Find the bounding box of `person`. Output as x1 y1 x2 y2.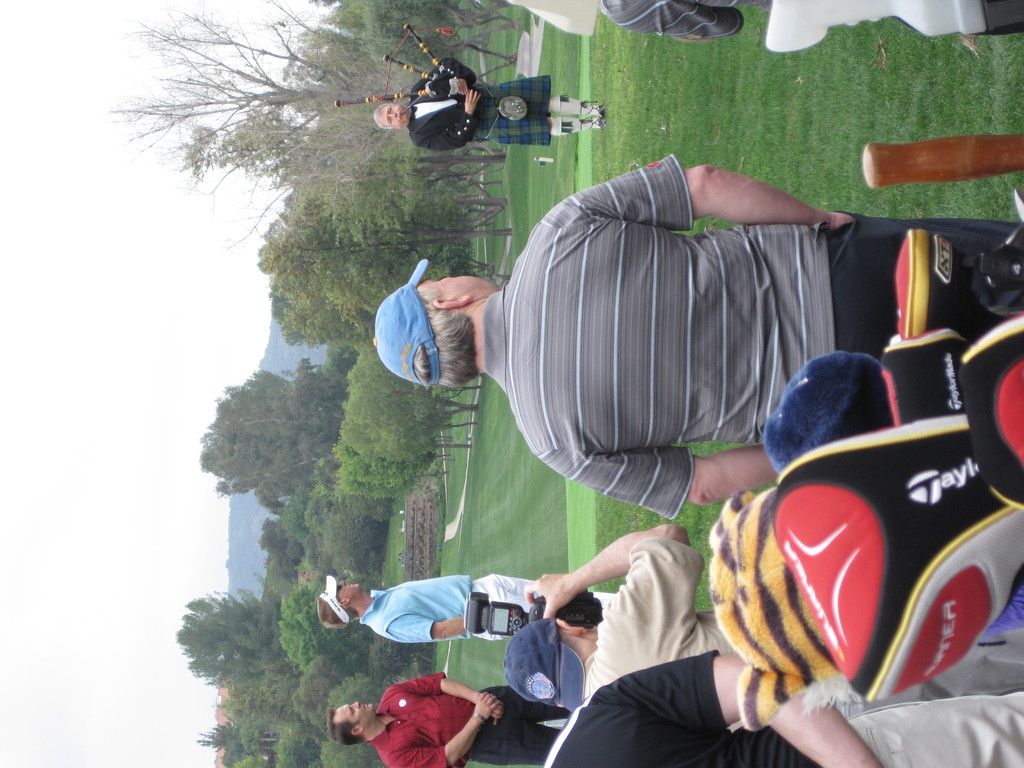
373 148 1023 523.
